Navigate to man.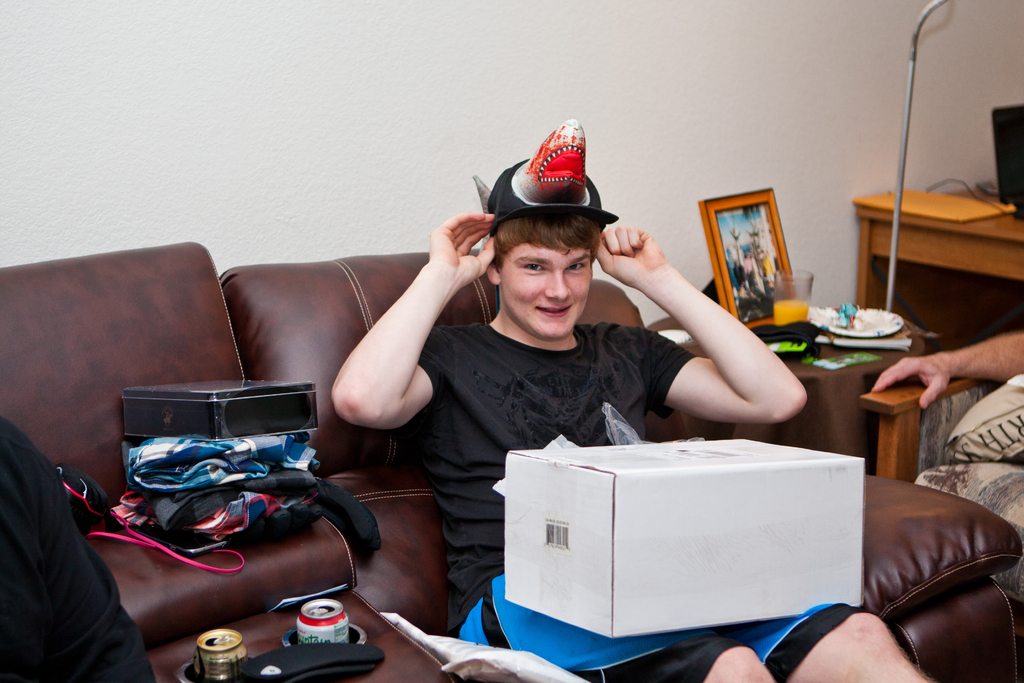
Navigation target: crop(367, 174, 736, 567).
